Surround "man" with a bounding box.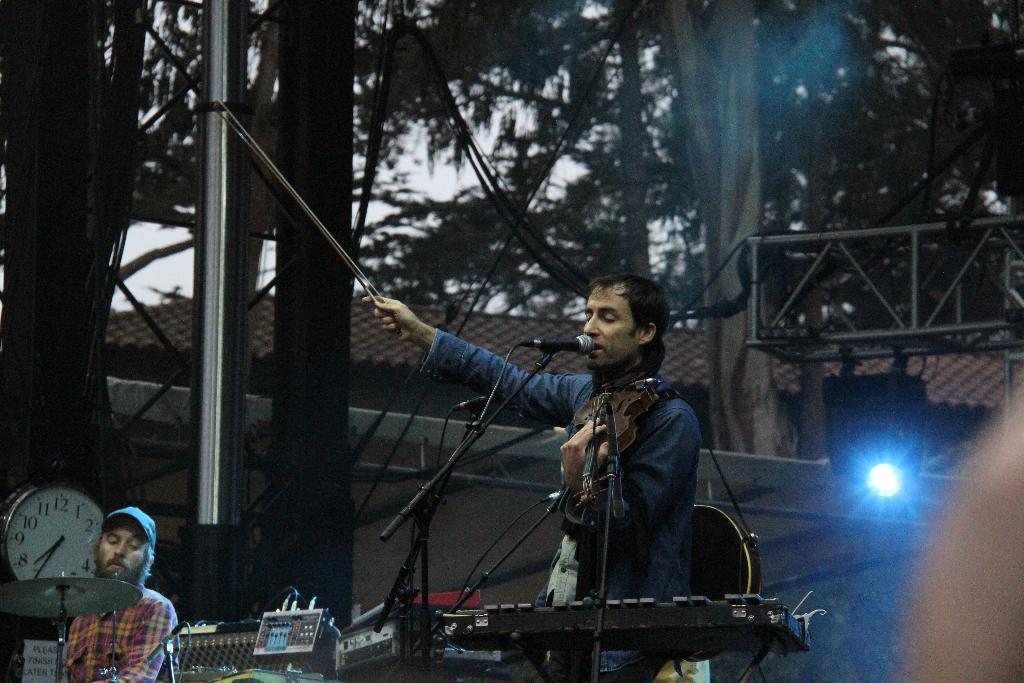
crop(362, 273, 701, 682).
